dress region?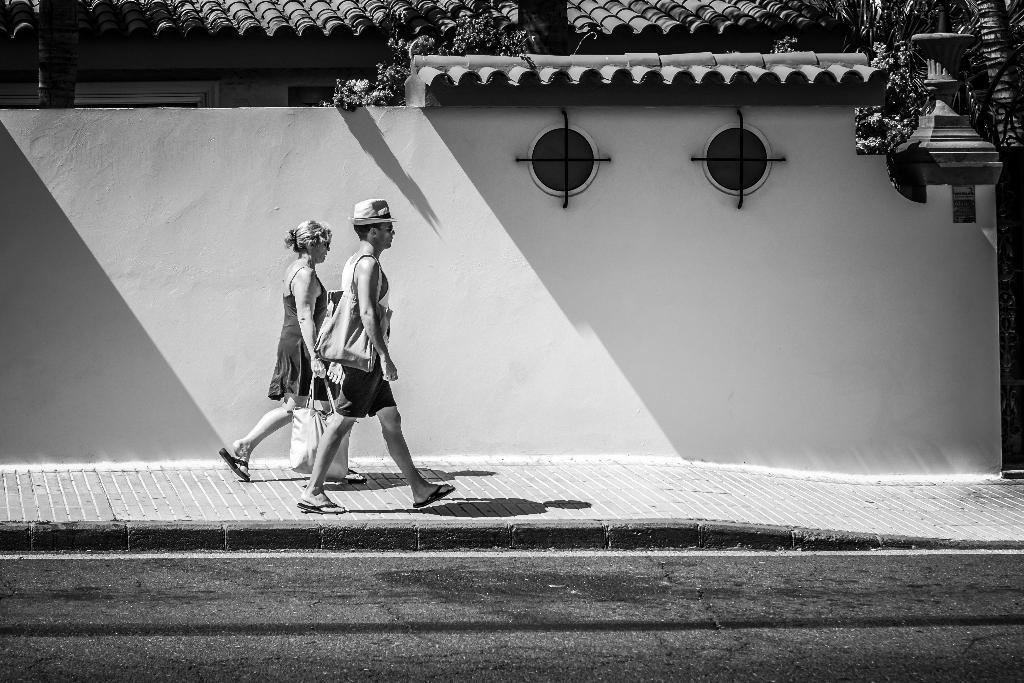
locate(264, 270, 334, 406)
